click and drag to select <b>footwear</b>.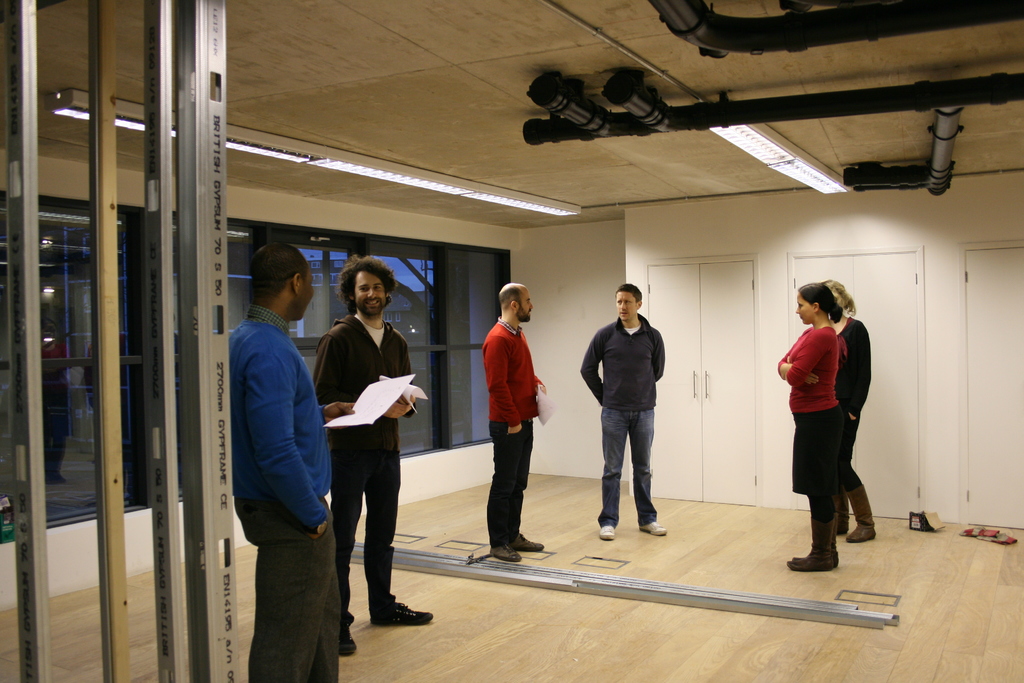
Selection: bbox=[598, 523, 614, 540].
